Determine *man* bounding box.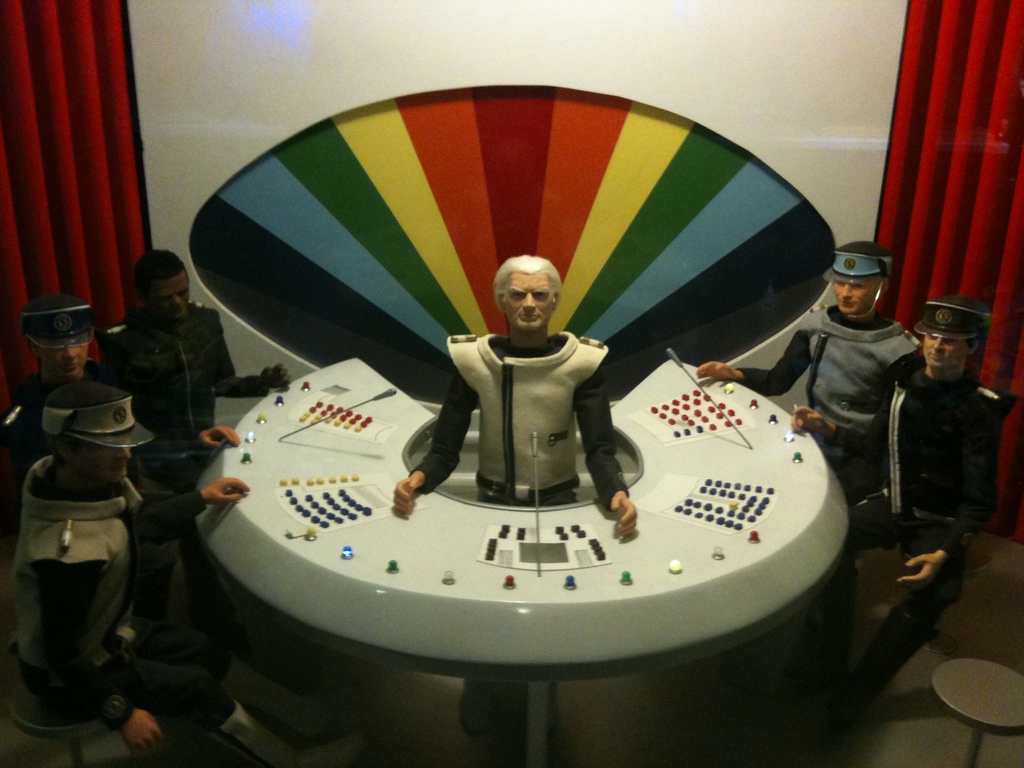
Determined: [left=383, top=255, right=620, bottom=529].
